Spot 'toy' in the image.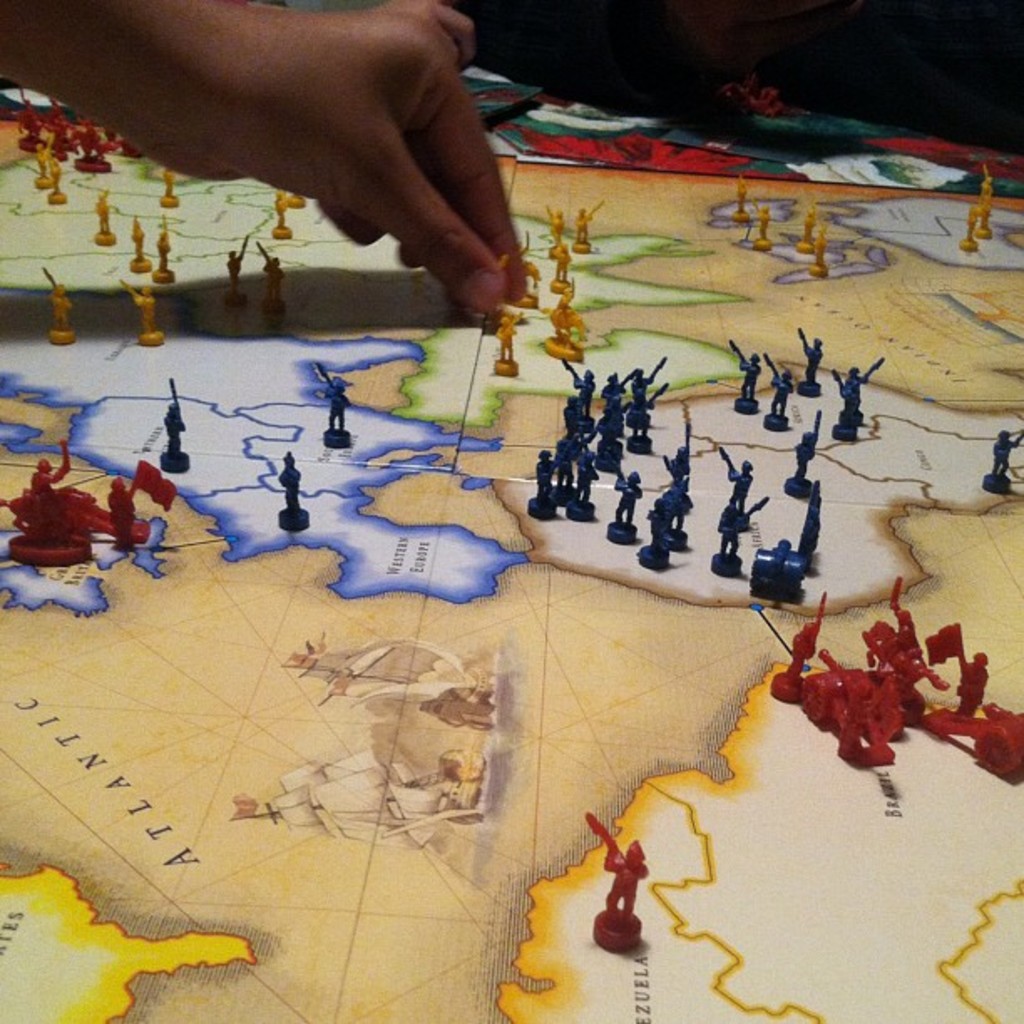
'toy' found at detection(714, 495, 768, 577).
